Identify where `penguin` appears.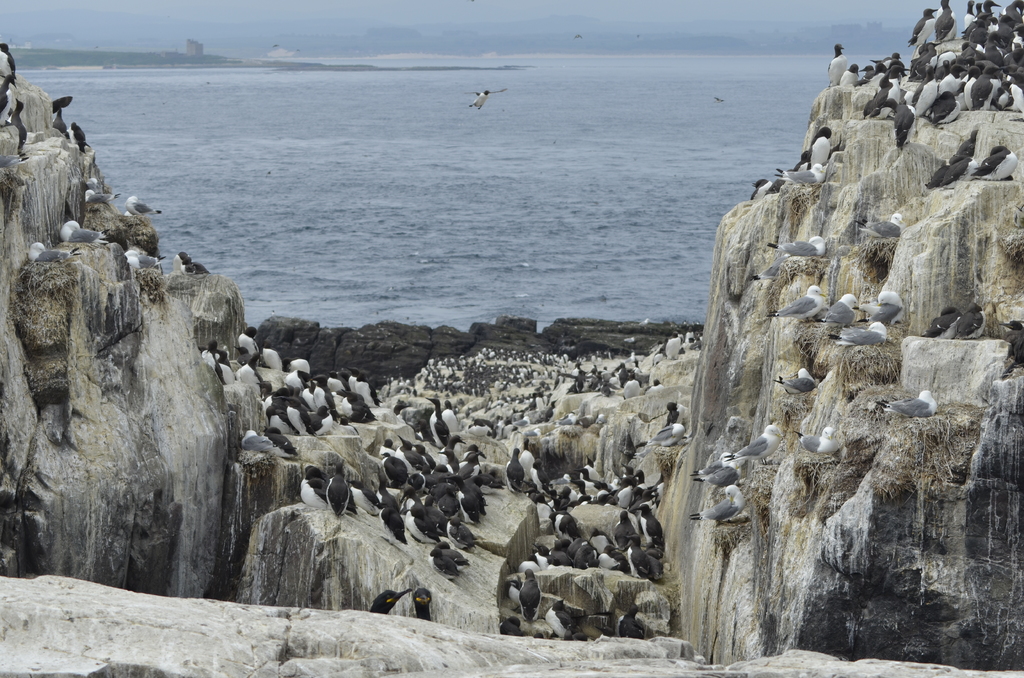
Appears at region(173, 255, 205, 274).
